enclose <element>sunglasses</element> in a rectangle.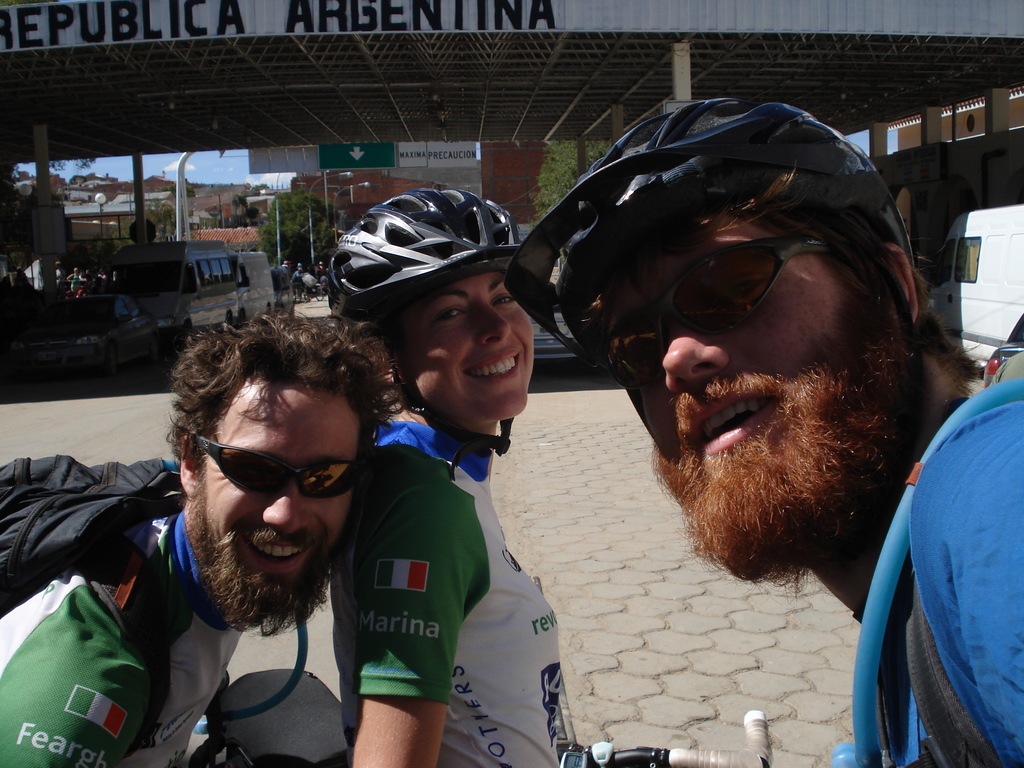
region(182, 431, 364, 504).
